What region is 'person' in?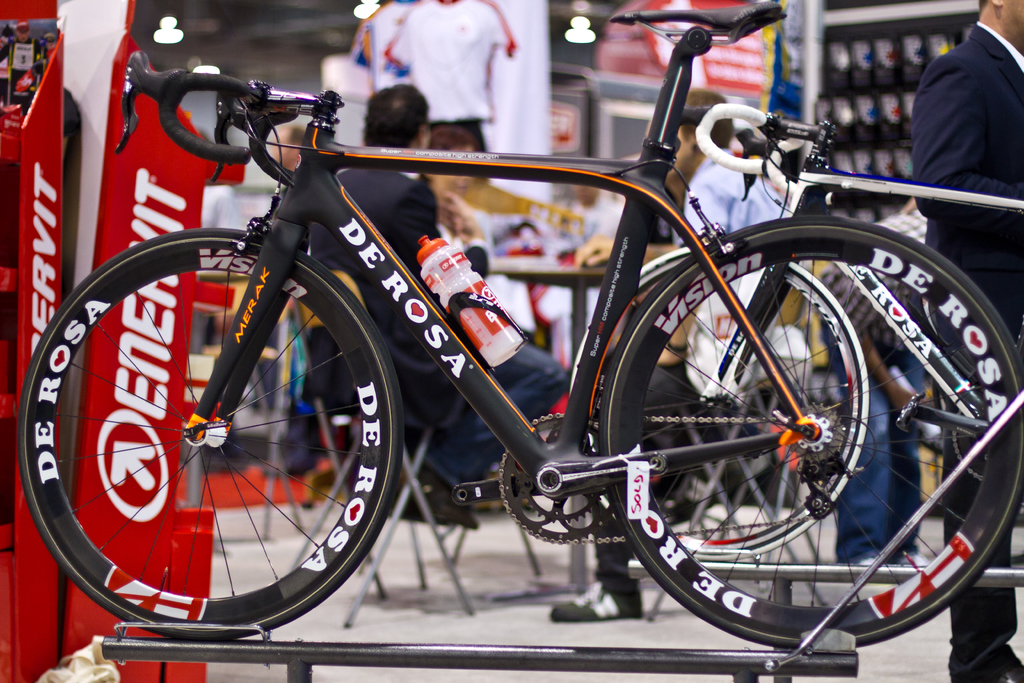
411/122/490/268.
